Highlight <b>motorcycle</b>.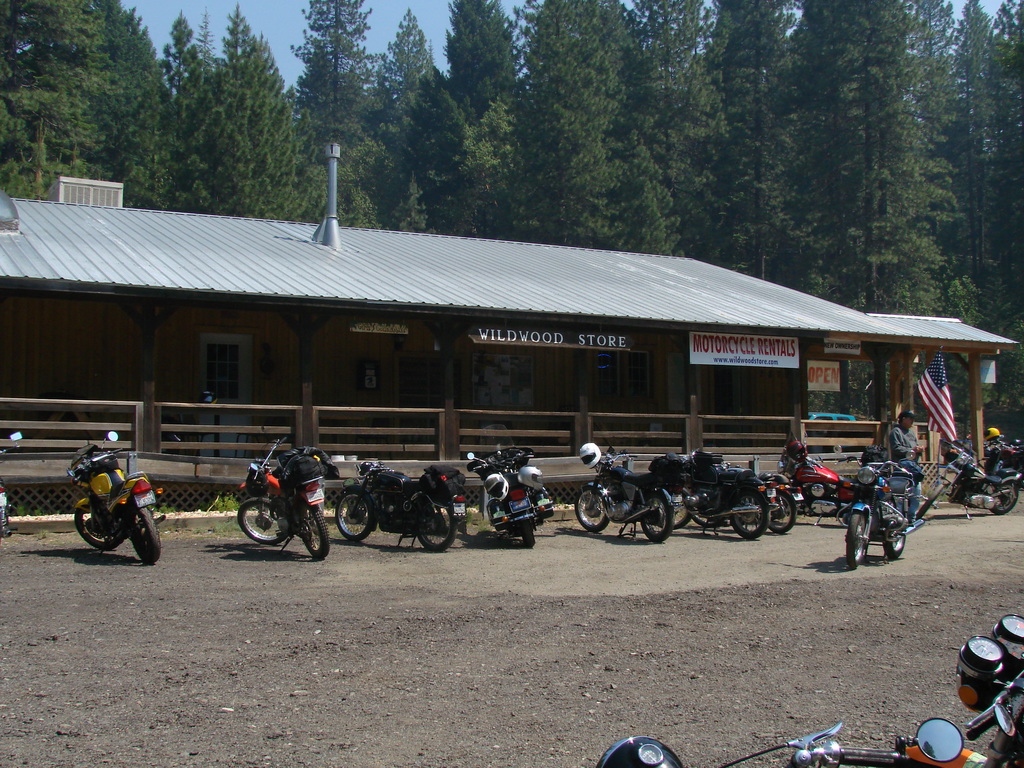
Highlighted region: 671 452 790 538.
